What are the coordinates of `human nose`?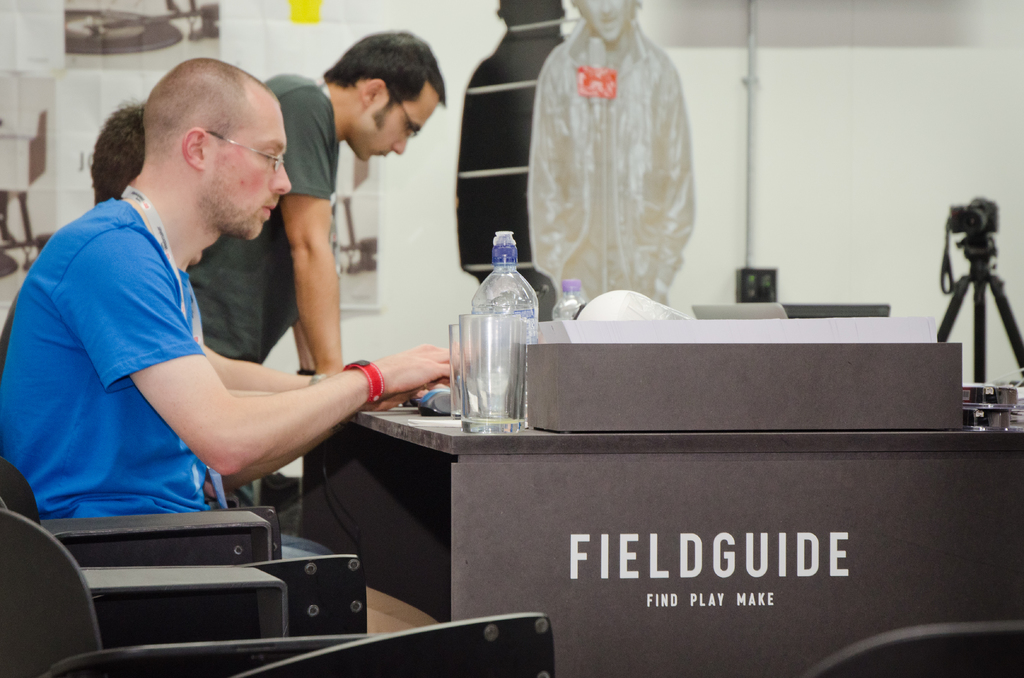
bbox(392, 130, 410, 154).
